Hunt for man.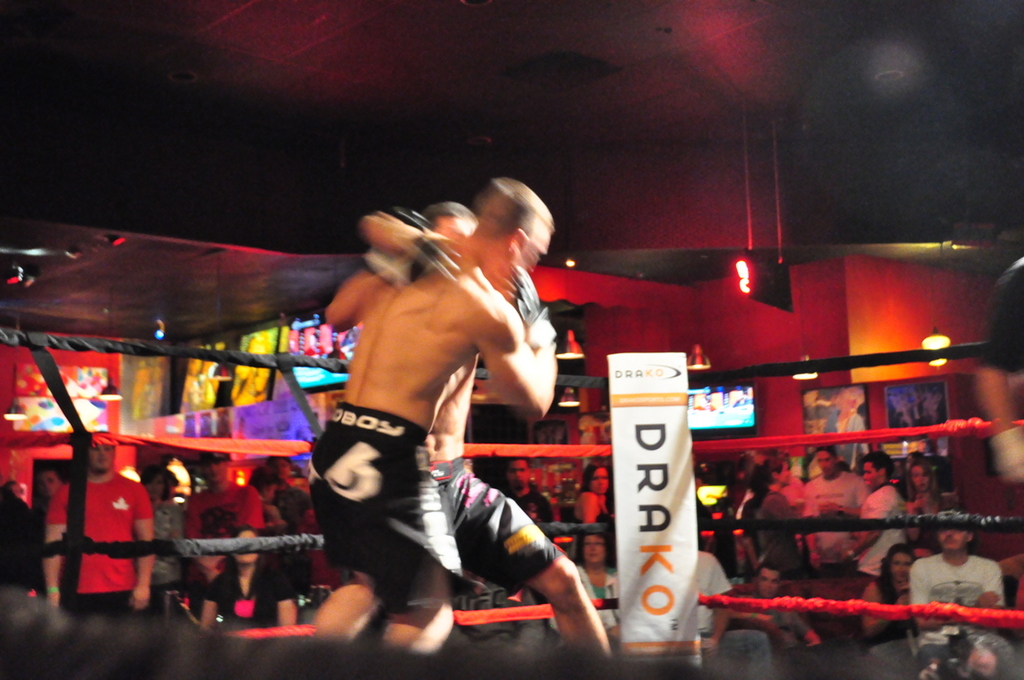
Hunted down at [43,445,151,619].
